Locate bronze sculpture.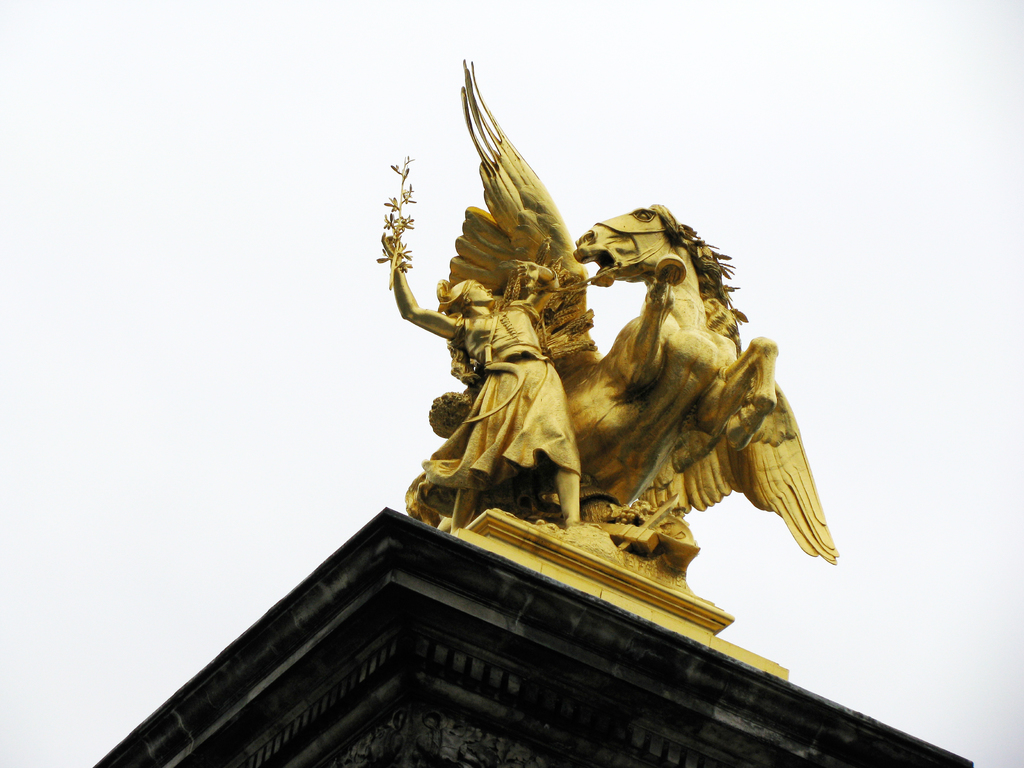
Bounding box: 384:139:829:591.
